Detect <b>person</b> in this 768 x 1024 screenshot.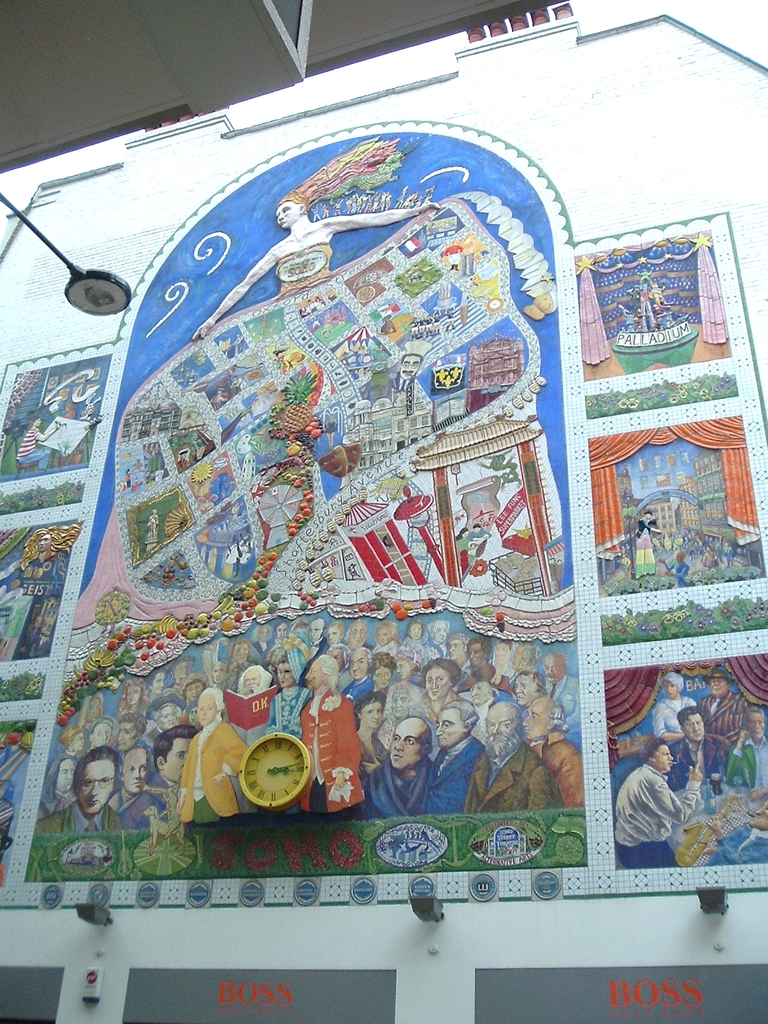
Detection: l=370, t=713, r=438, b=815.
